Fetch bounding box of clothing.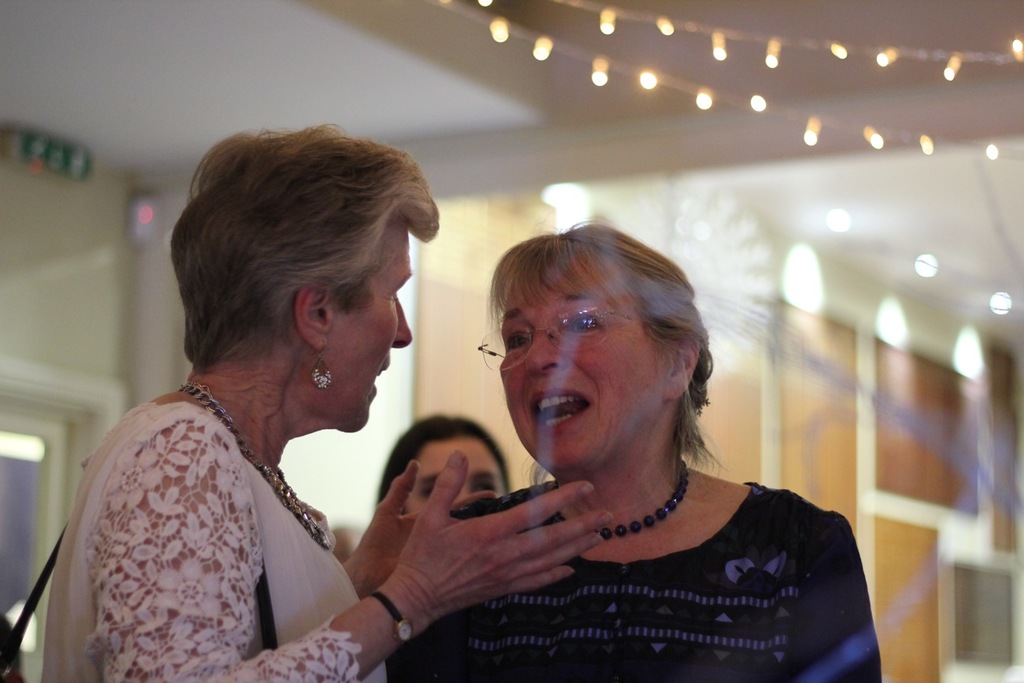
Bbox: bbox(45, 385, 404, 681).
